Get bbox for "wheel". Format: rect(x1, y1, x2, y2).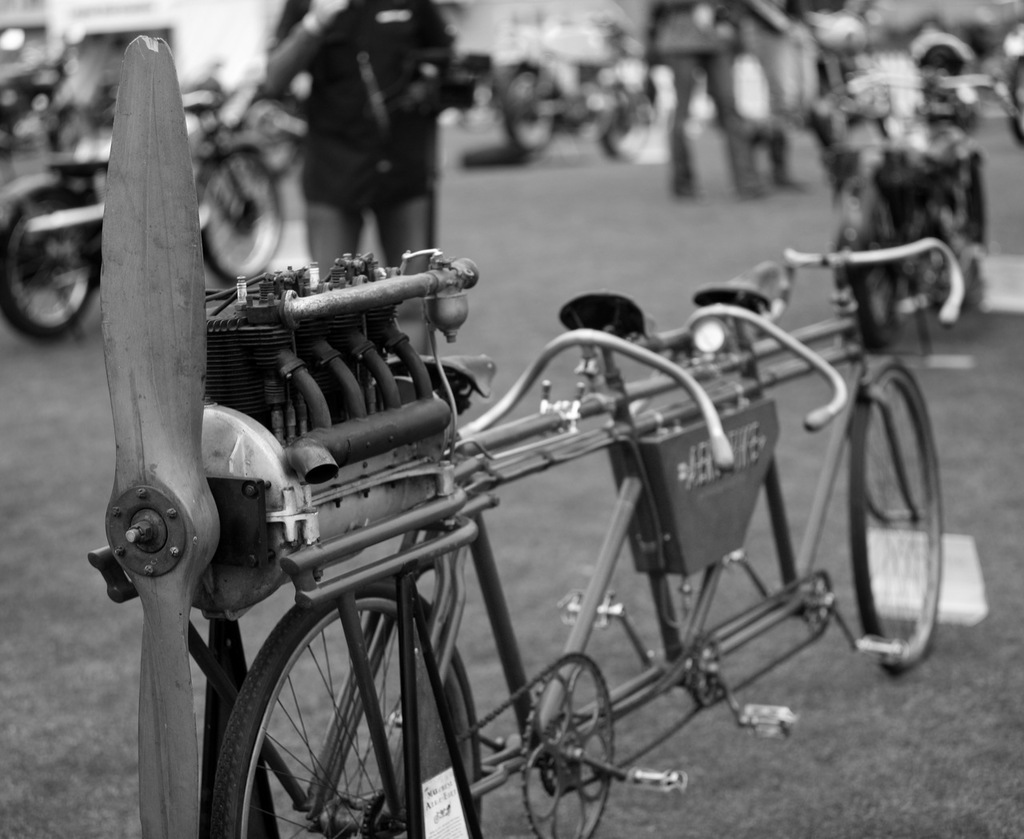
rect(863, 362, 945, 672).
